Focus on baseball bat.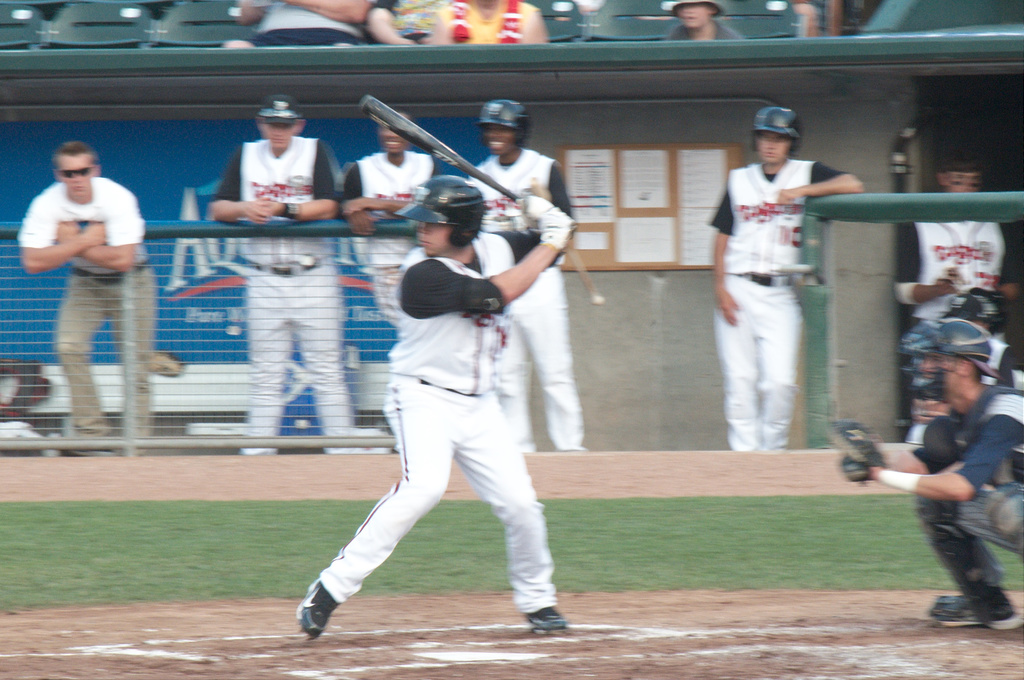
Focused at {"left": 354, "top": 93, "right": 577, "bottom": 236}.
